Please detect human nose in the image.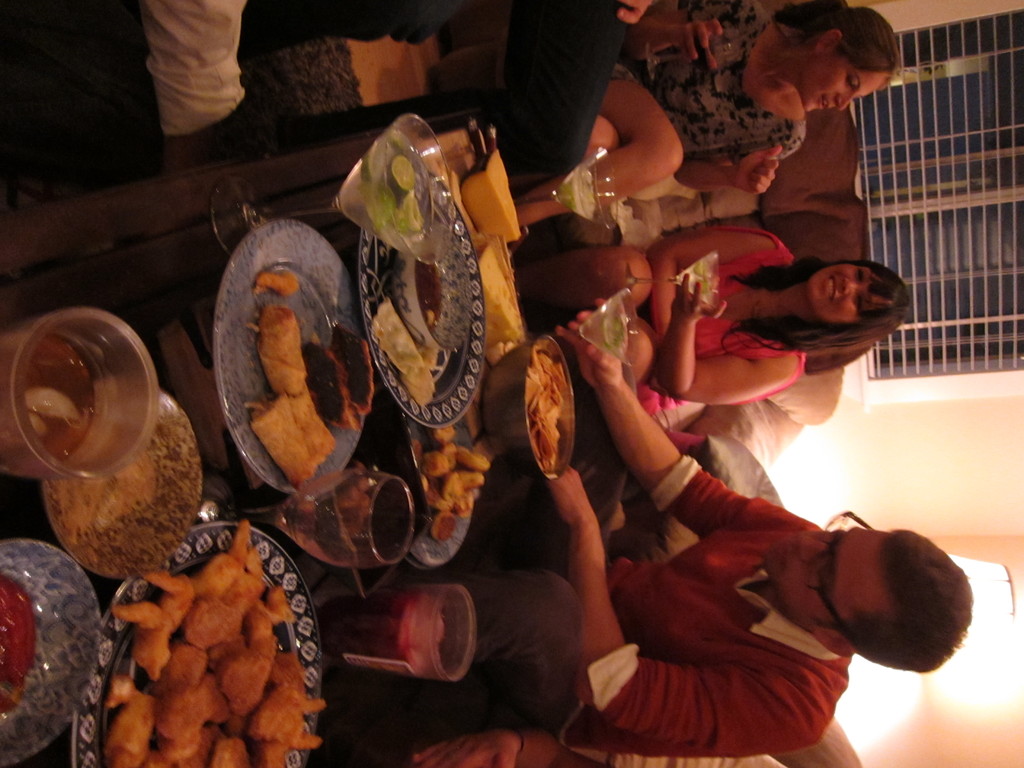
[x1=842, y1=280, x2=856, y2=292].
